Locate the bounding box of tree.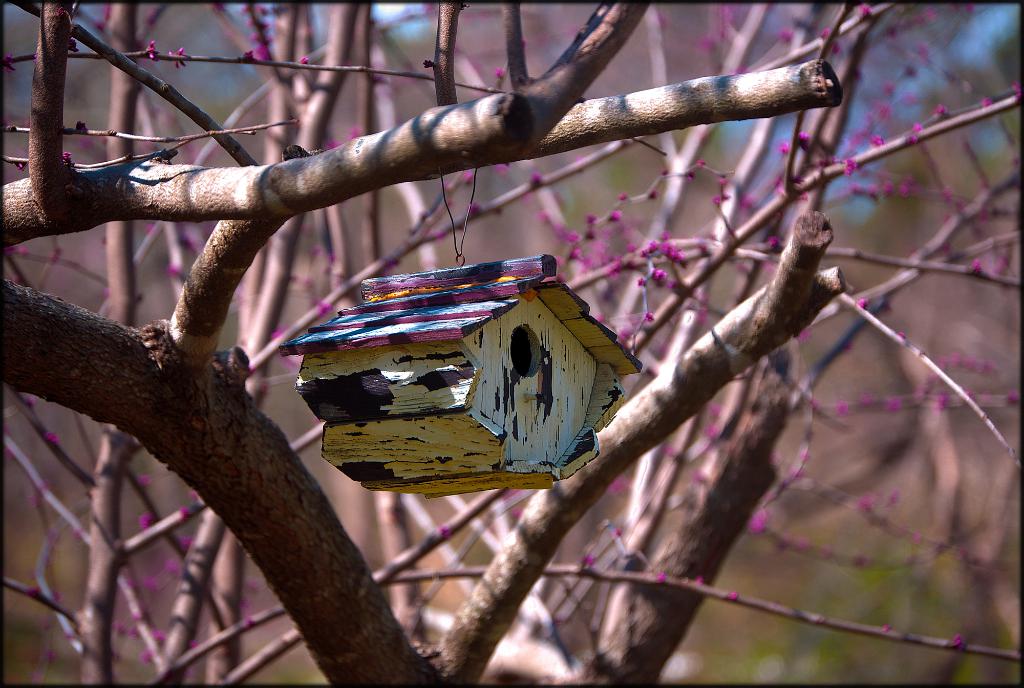
Bounding box: <box>0,0,1021,679</box>.
